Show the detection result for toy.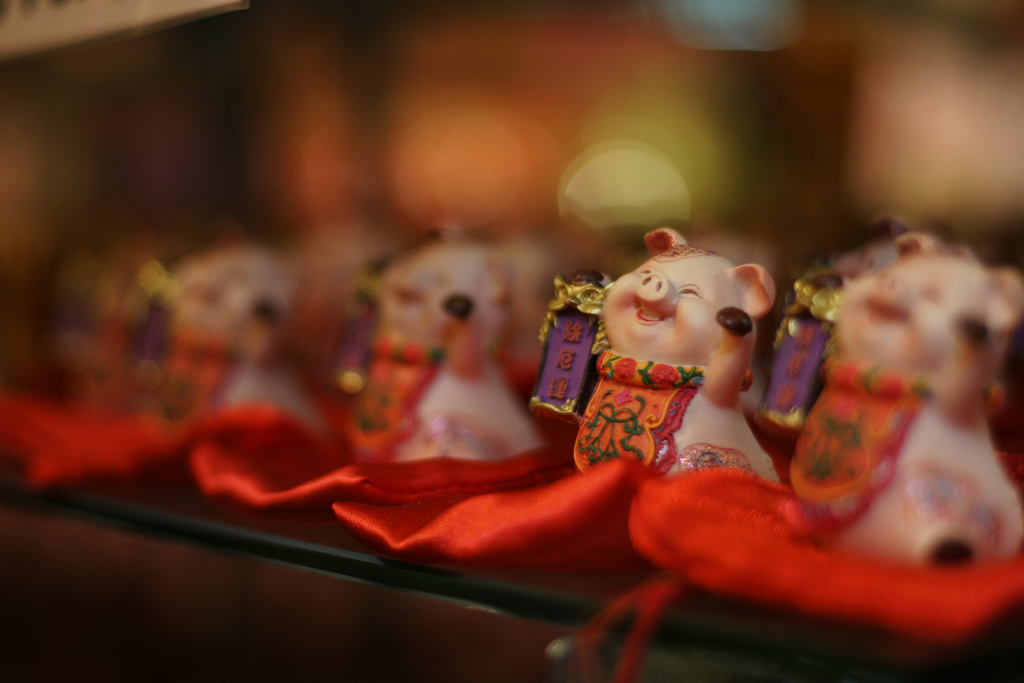
(345,223,531,465).
